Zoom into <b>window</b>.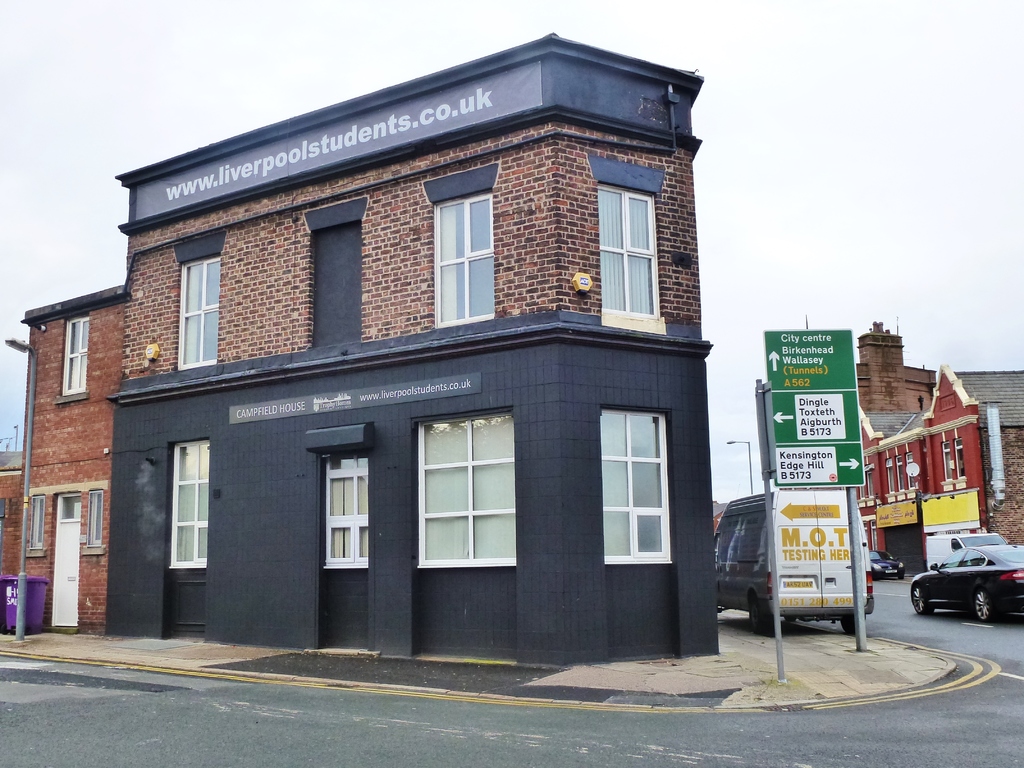
Zoom target: rect(29, 494, 46, 547).
